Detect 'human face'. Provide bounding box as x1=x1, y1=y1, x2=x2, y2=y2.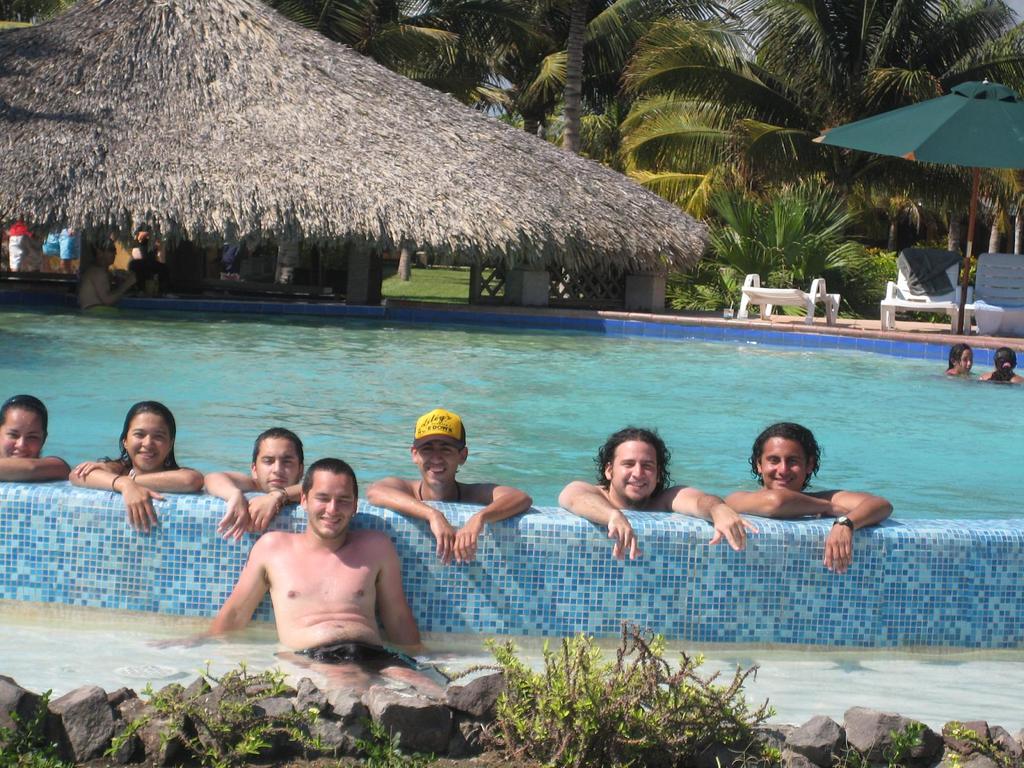
x1=303, y1=473, x2=356, y2=540.
